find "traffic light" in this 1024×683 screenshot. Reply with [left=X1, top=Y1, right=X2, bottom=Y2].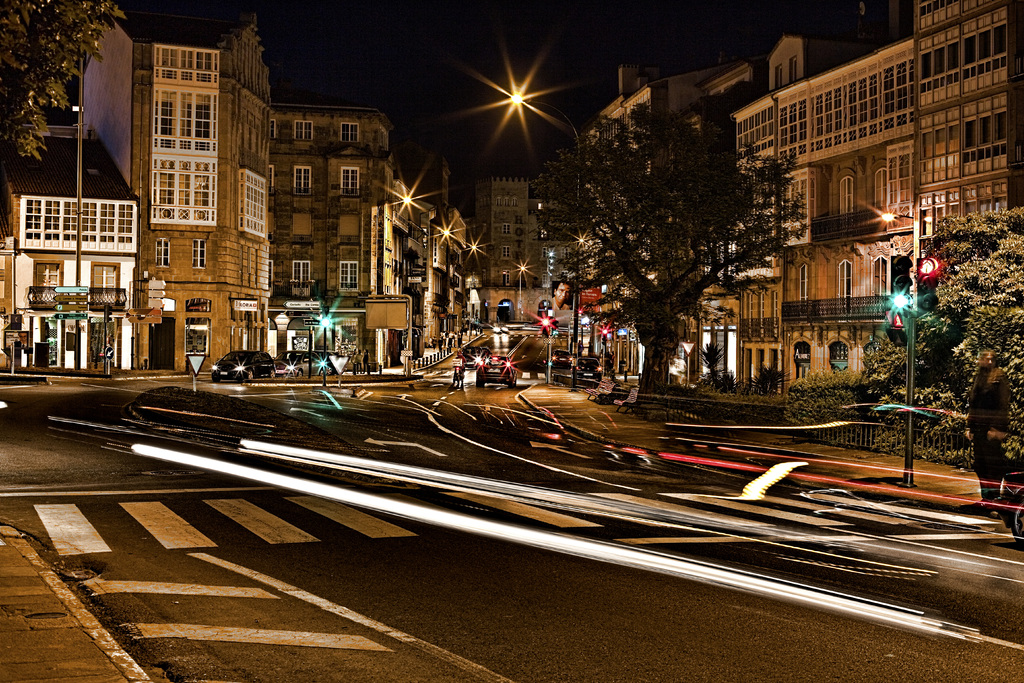
[left=888, top=254, right=910, bottom=314].
